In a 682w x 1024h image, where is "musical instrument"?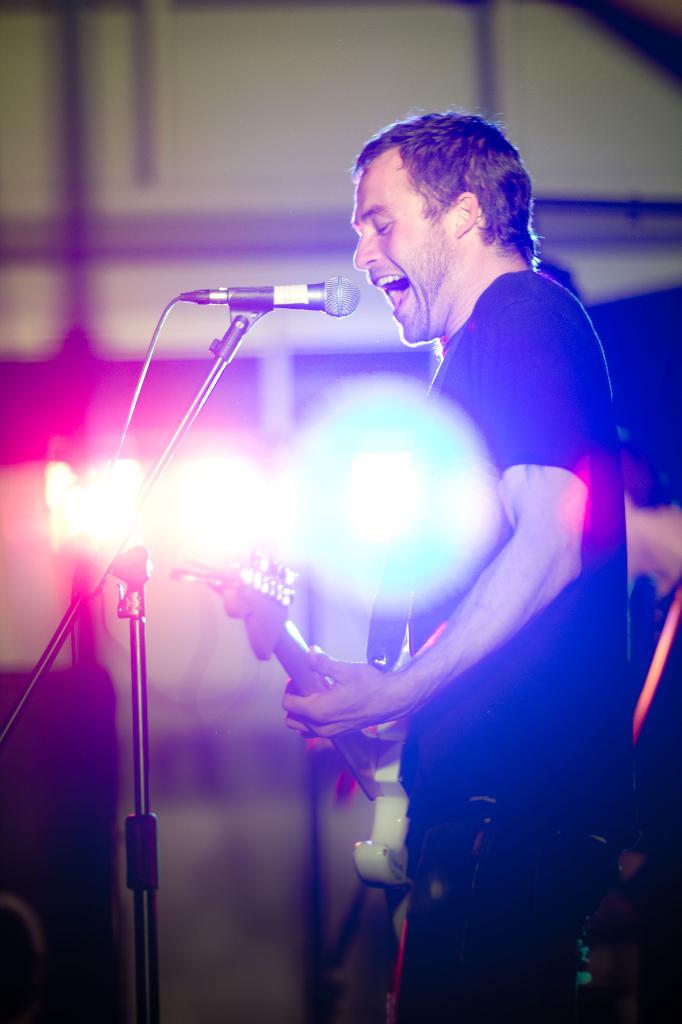
{"x1": 167, "y1": 551, "x2": 413, "y2": 896}.
